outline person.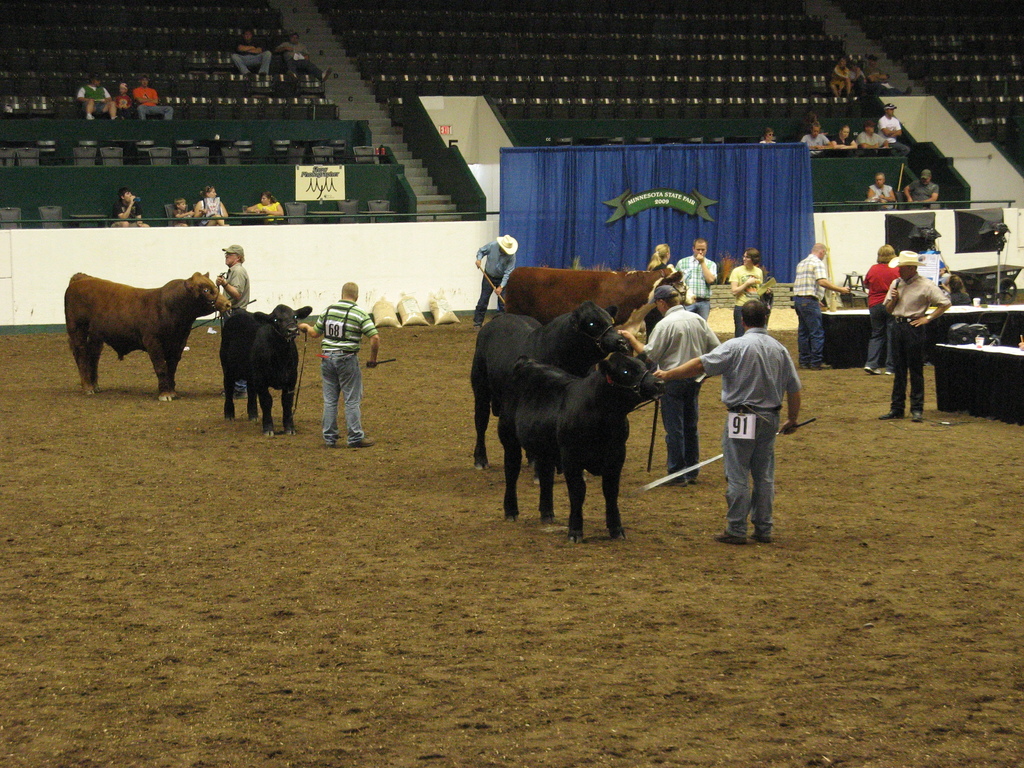
Outline: <bbox>885, 254, 949, 419</bbox>.
